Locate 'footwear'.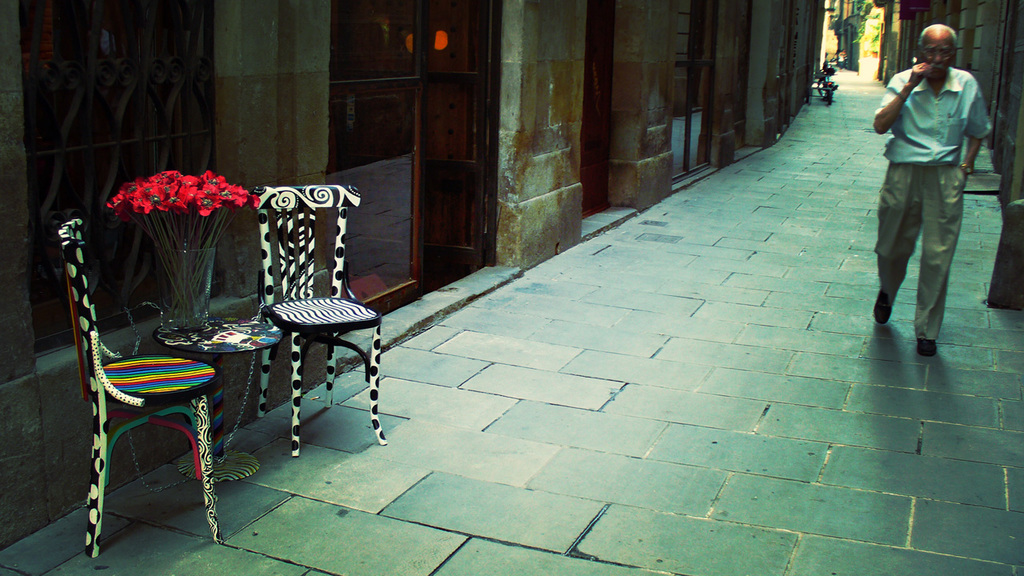
Bounding box: BBox(871, 289, 892, 322).
